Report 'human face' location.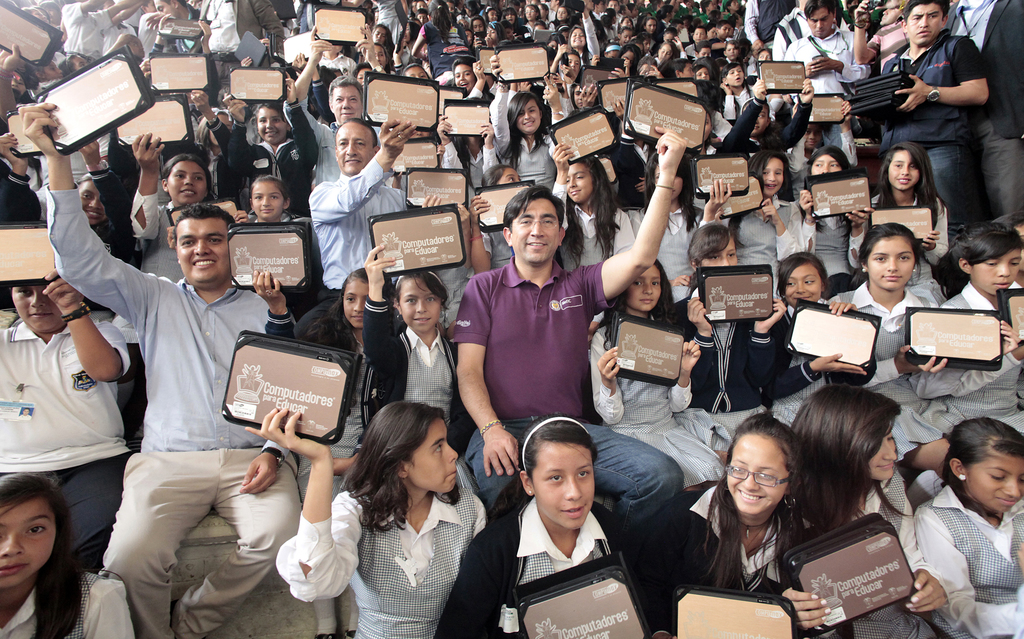
Report: [890, 151, 921, 186].
